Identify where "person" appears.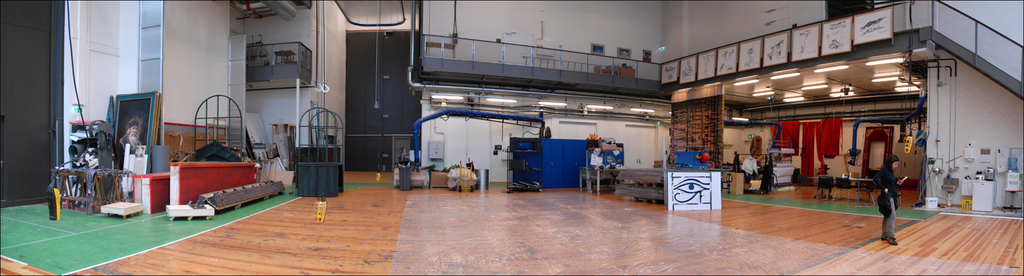
Appears at bbox=(730, 150, 747, 174).
